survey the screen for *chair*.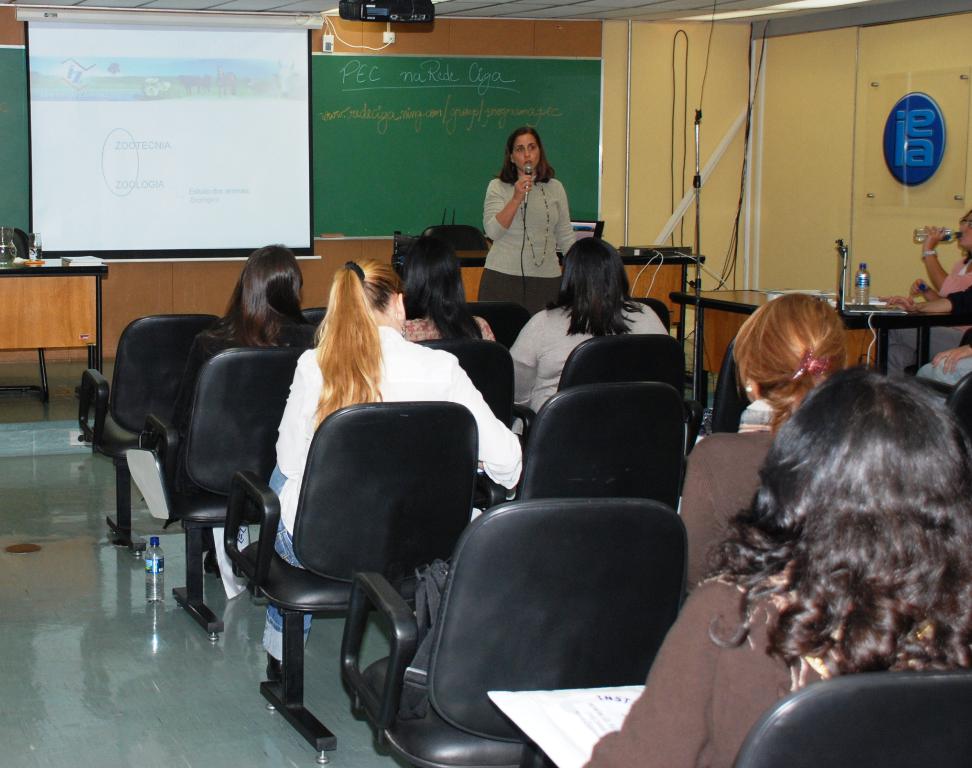
Survey found: 625:294:682:341.
